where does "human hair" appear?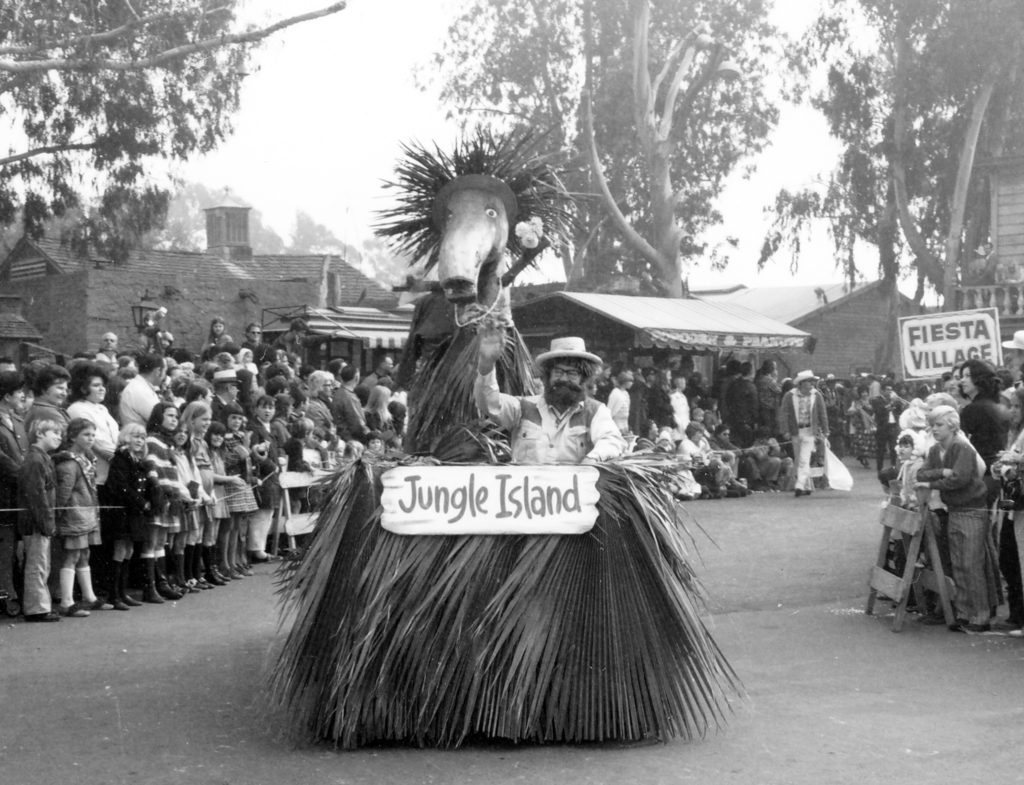
Appears at (x1=364, y1=384, x2=393, y2=423).
